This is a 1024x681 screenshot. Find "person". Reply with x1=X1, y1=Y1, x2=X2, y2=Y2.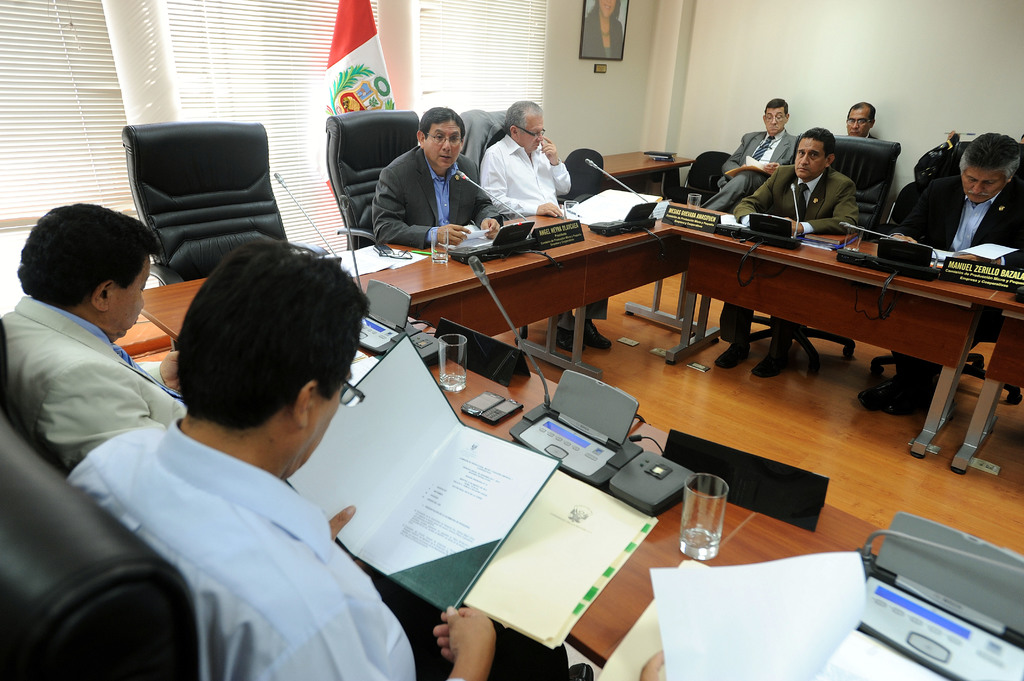
x1=476, y1=96, x2=610, y2=352.
